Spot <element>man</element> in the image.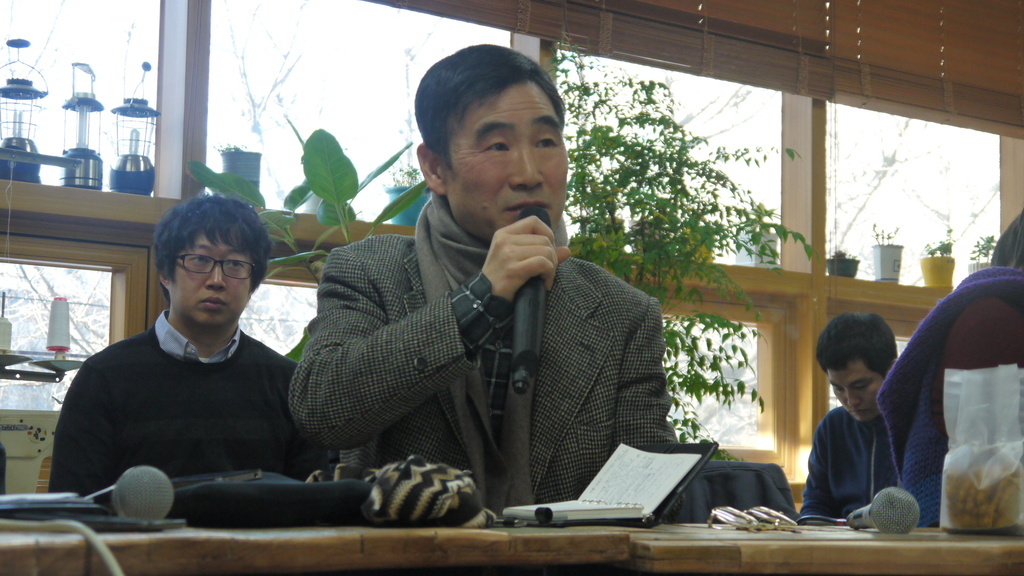
<element>man</element> found at BBox(50, 190, 330, 517).
